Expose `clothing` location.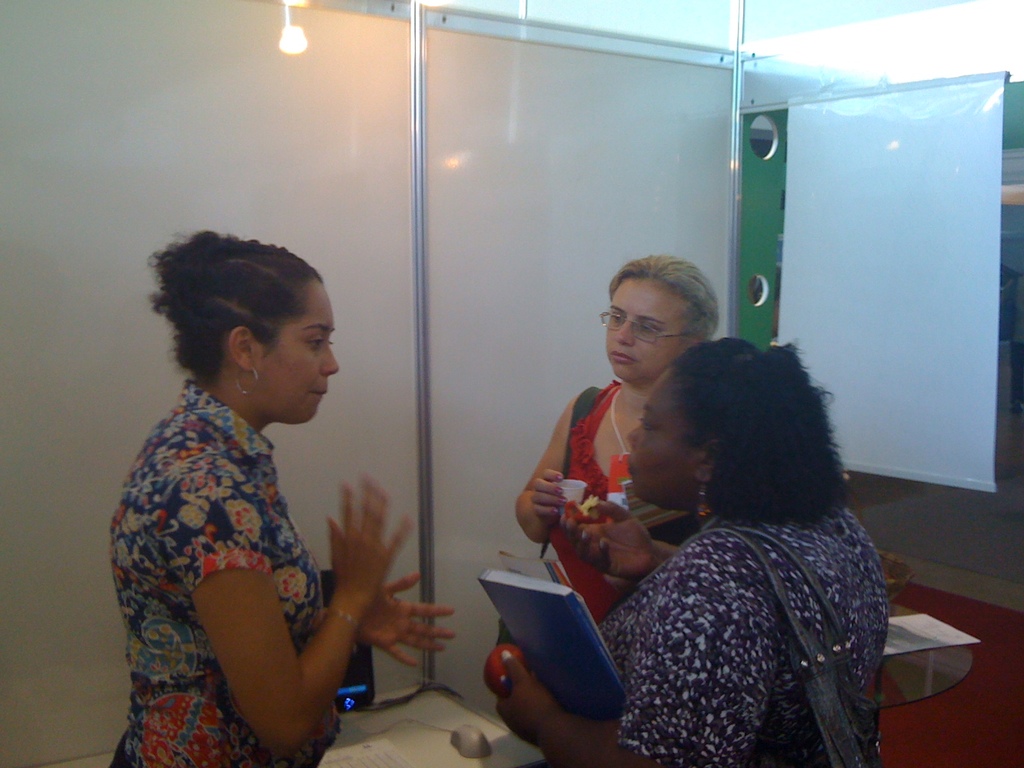
Exposed at select_region(545, 404, 712, 591).
